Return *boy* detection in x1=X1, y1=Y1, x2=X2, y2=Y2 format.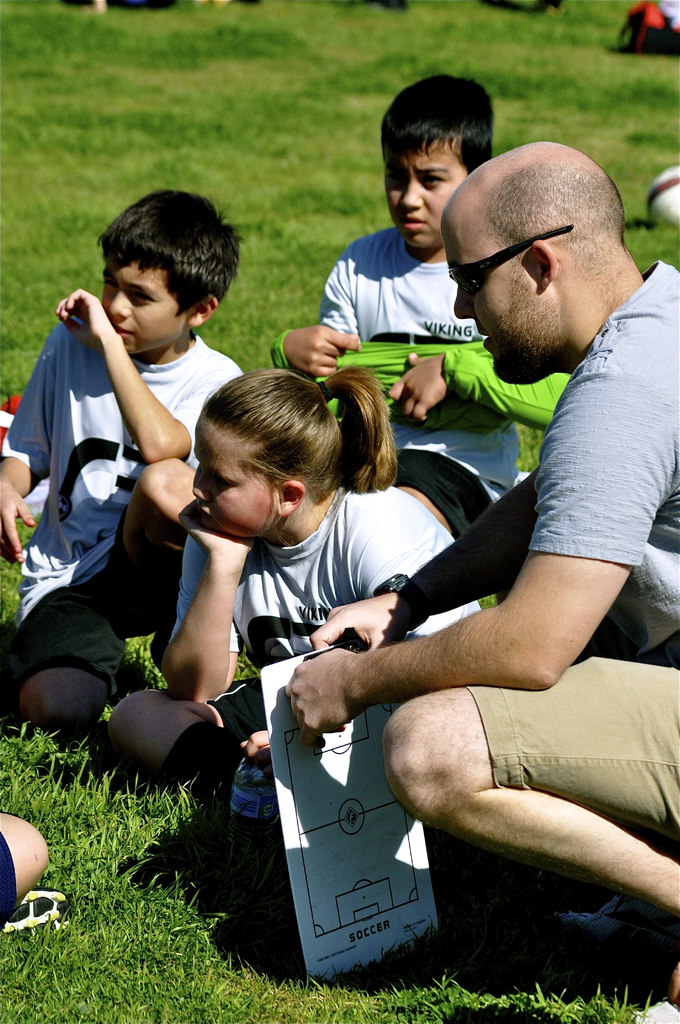
x1=0, y1=175, x2=266, y2=730.
